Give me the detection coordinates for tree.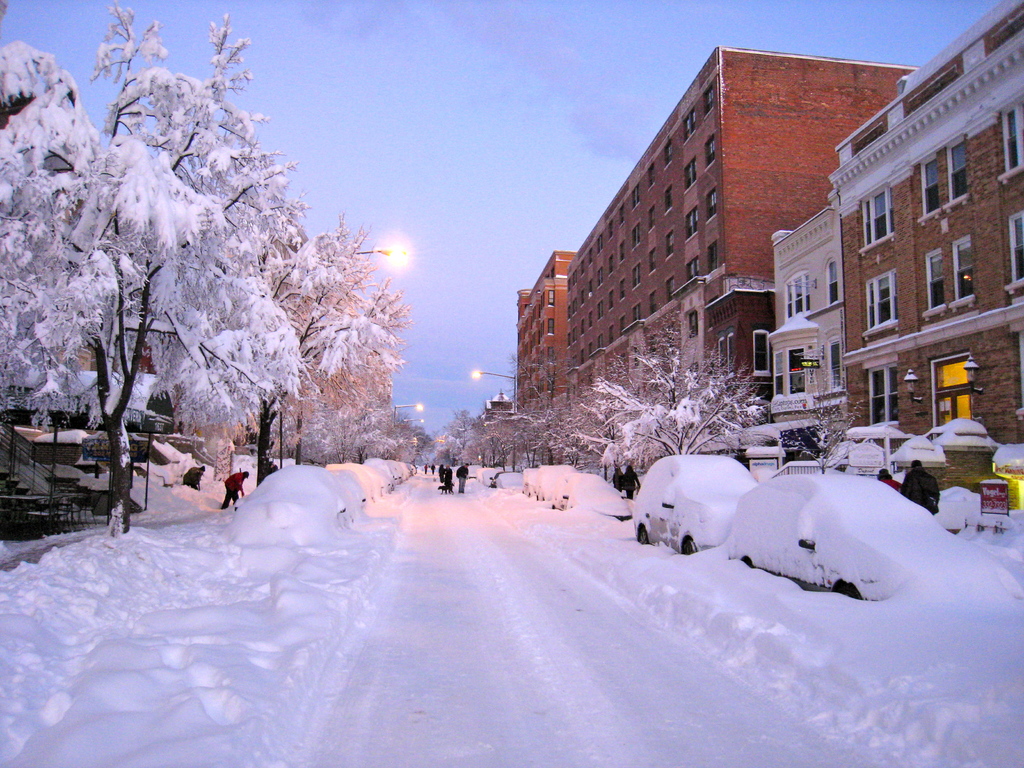
783, 376, 877, 468.
